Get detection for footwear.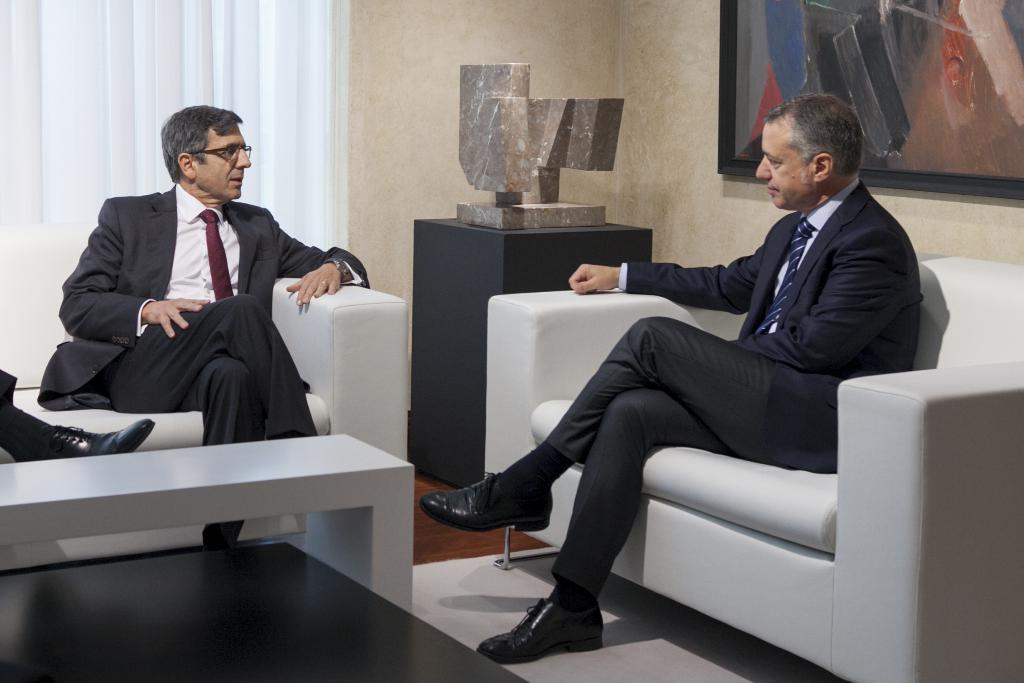
Detection: (x1=424, y1=458, x2=557, y2=565).
